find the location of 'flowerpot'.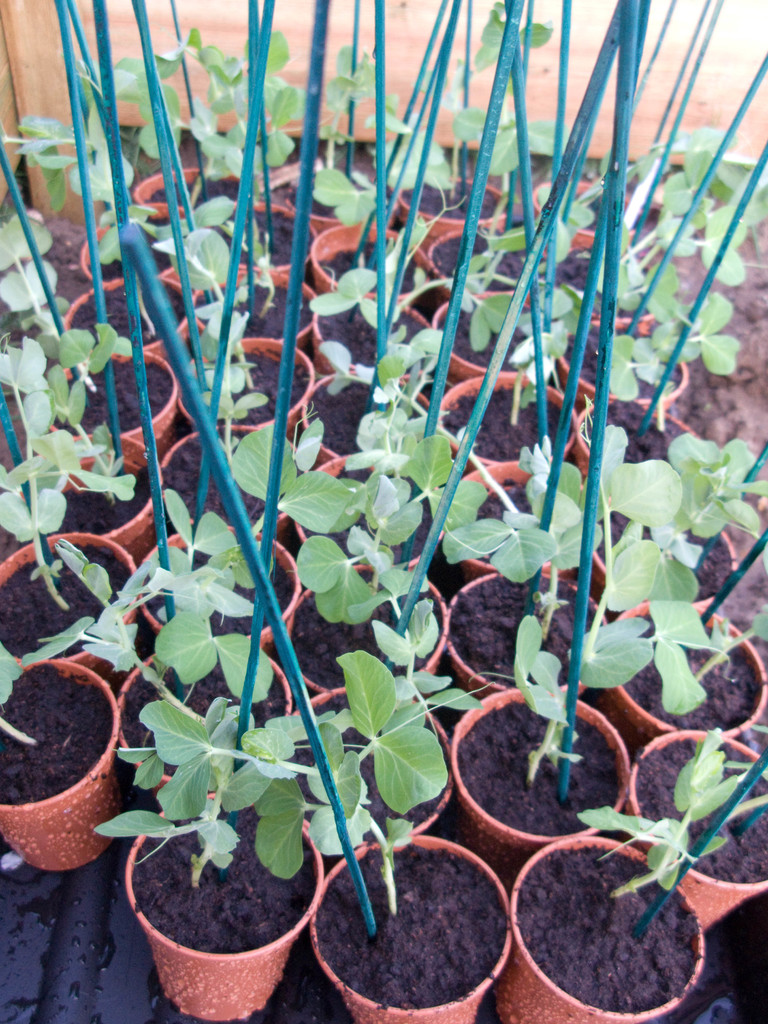
Location: x1=314 y1=218 x2=429 y2=285.
